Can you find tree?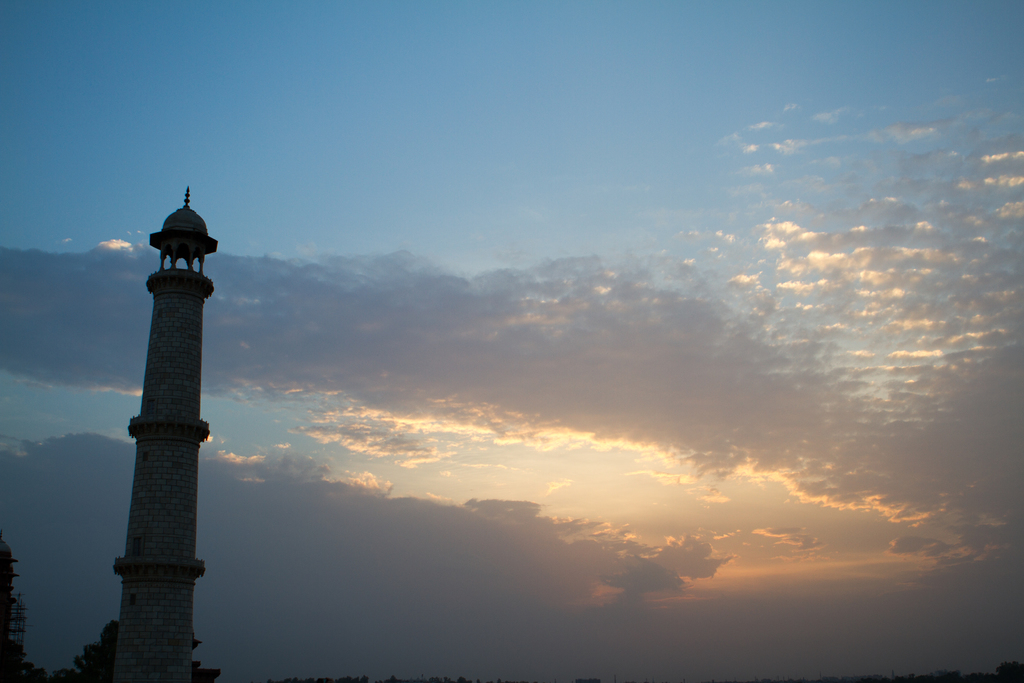
Yes, bounding box: {"x1": 0, "y1": 548, "x2": 35, "y2": 682}.
